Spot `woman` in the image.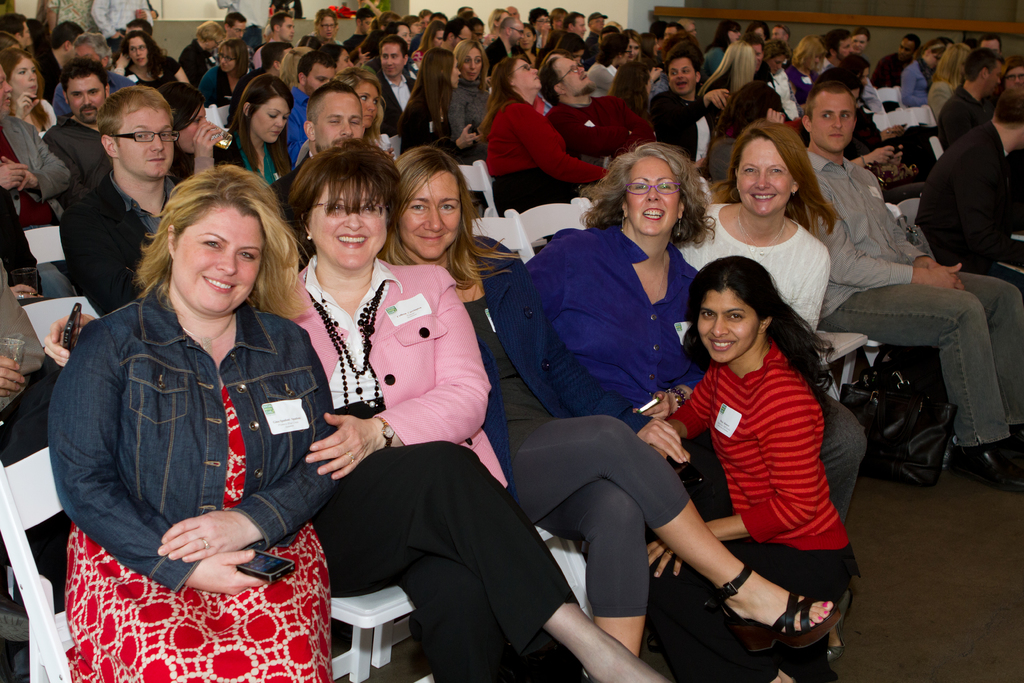
`woman` found at 622 29 646 66.
